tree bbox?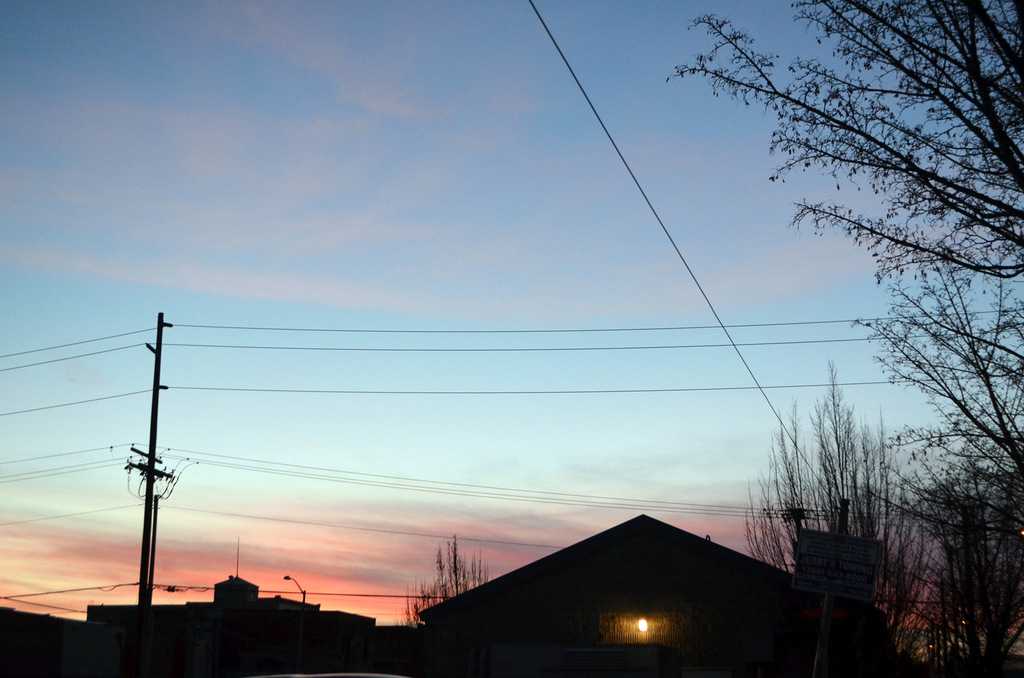
locate(865, 233, 1023, 477)
